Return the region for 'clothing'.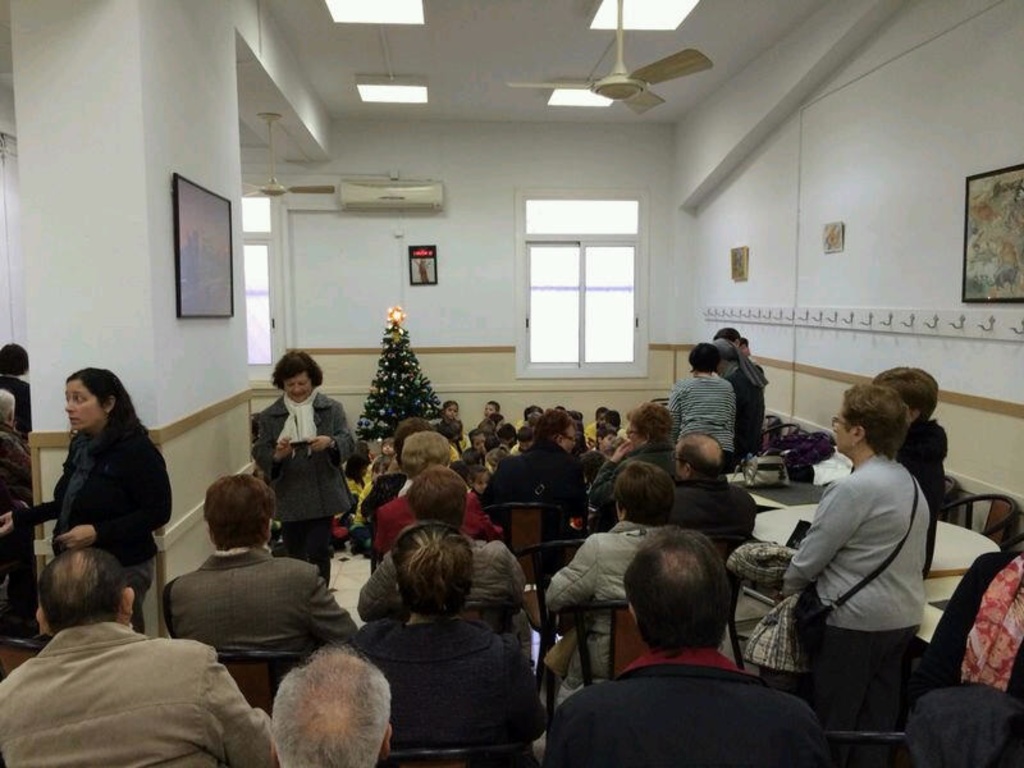
locate(552, 531, 732, 686).
